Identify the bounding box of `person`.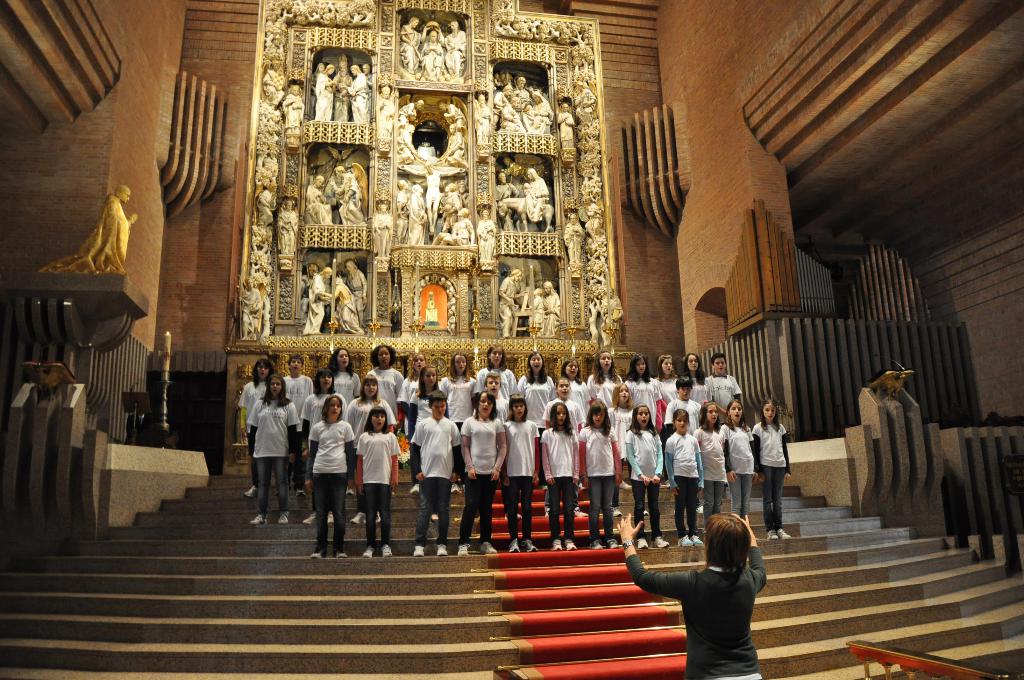
{"left": 515, "top": 350, "right": 557, "bottom": 429}.
